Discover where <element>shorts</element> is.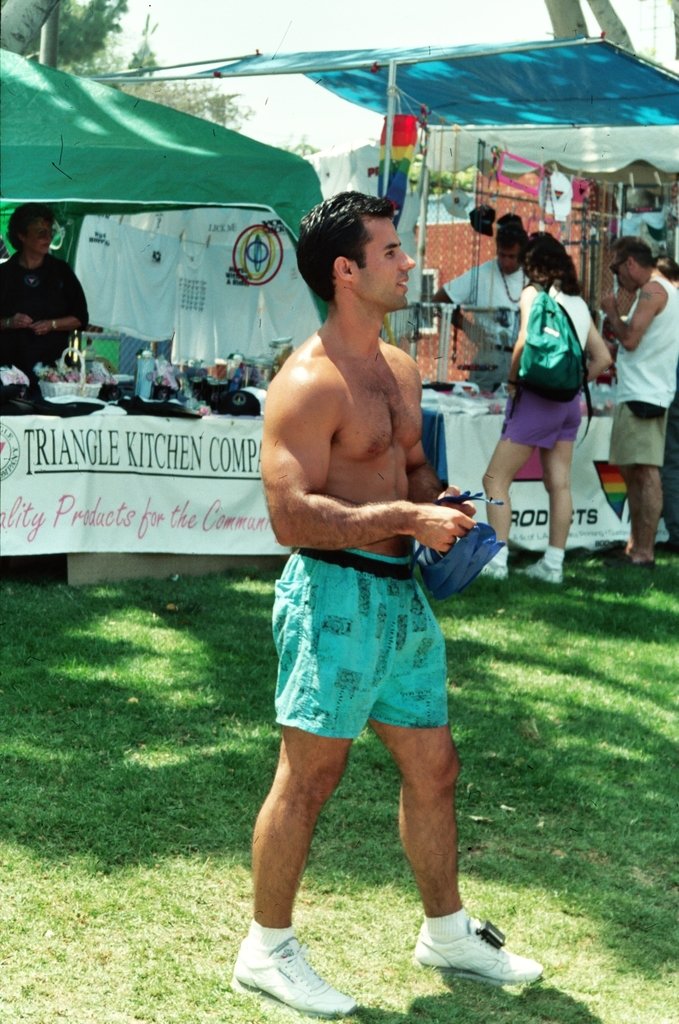
Discovered at (x1=500, y1=394, x2=584, y2=455).
